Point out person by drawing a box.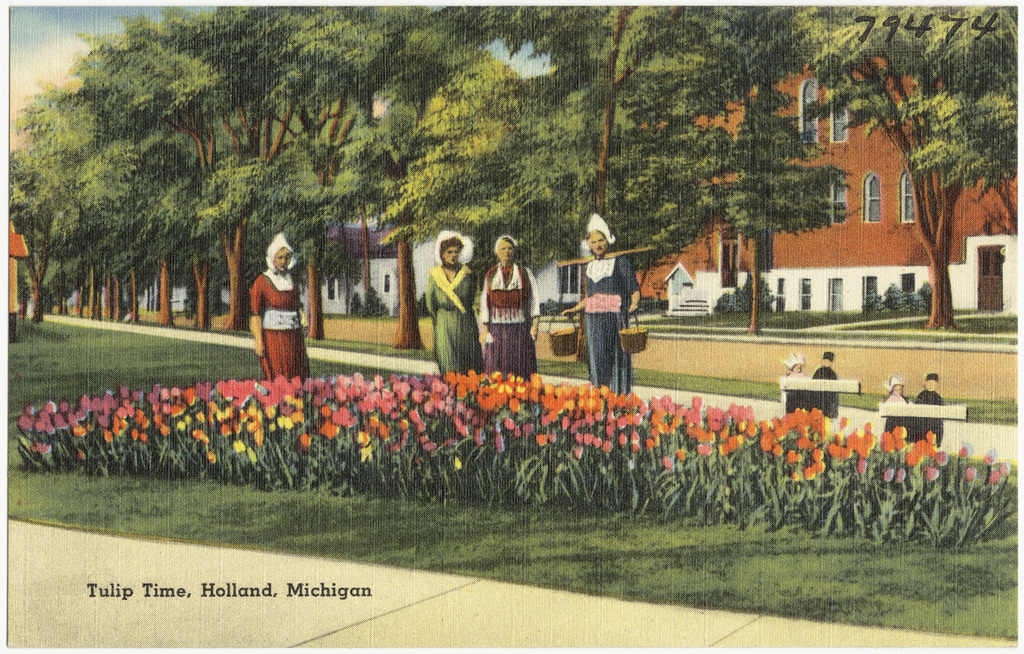
bbox=[555, 211, 642, 401].
